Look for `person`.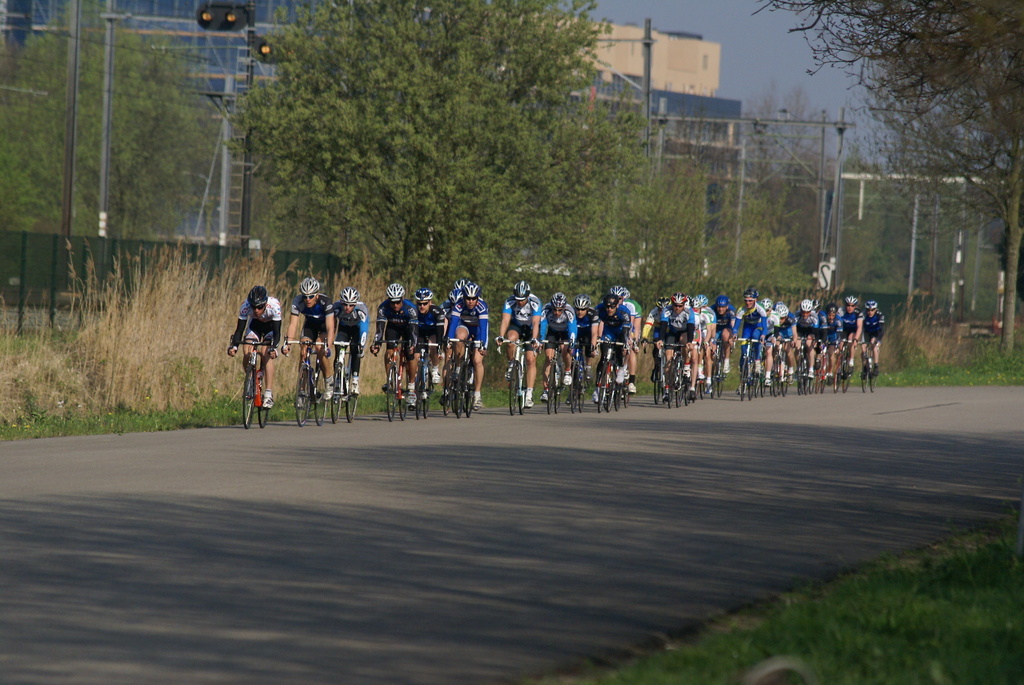
Found: bbox(334, 290, 367, 400).
